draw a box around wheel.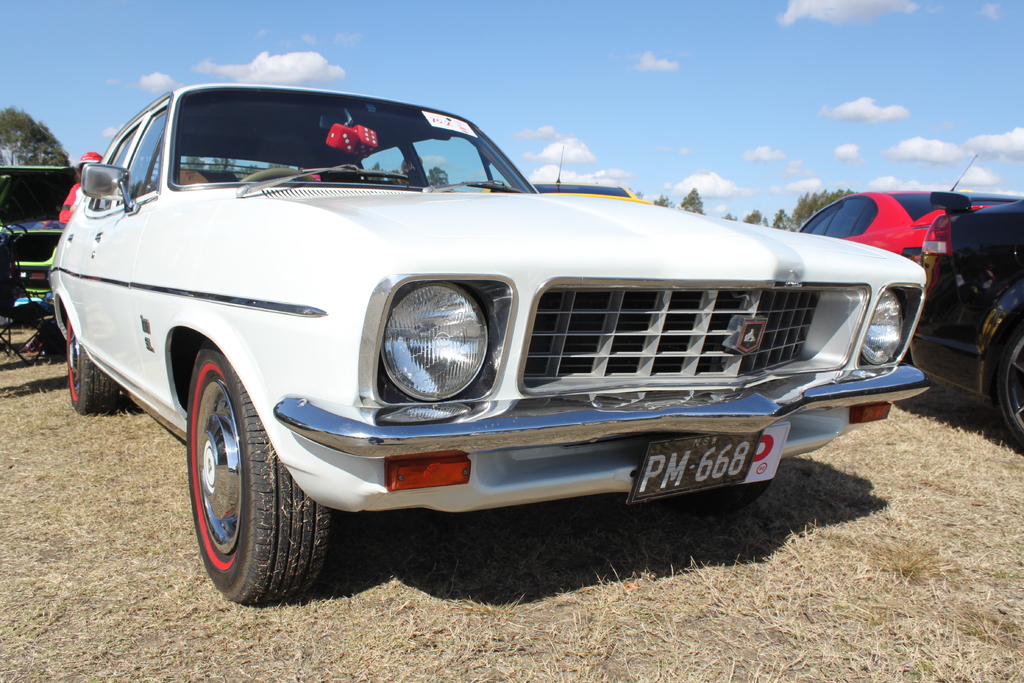
Rect(60, 316, 125, 416).
